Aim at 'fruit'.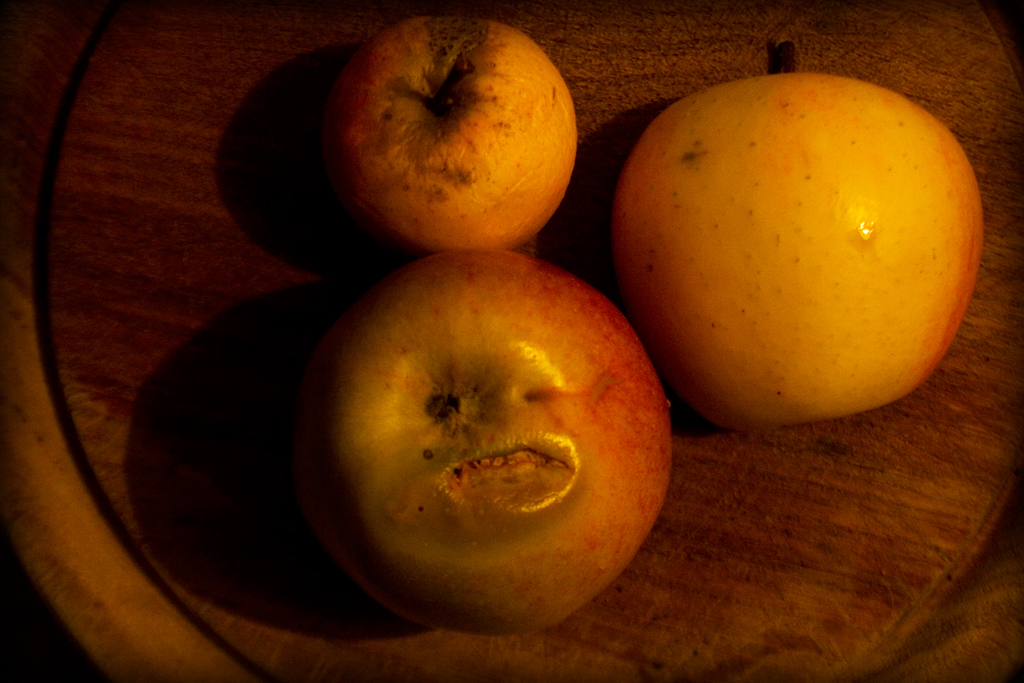
Aimed at bbox=[597, 59, 987, 430].
